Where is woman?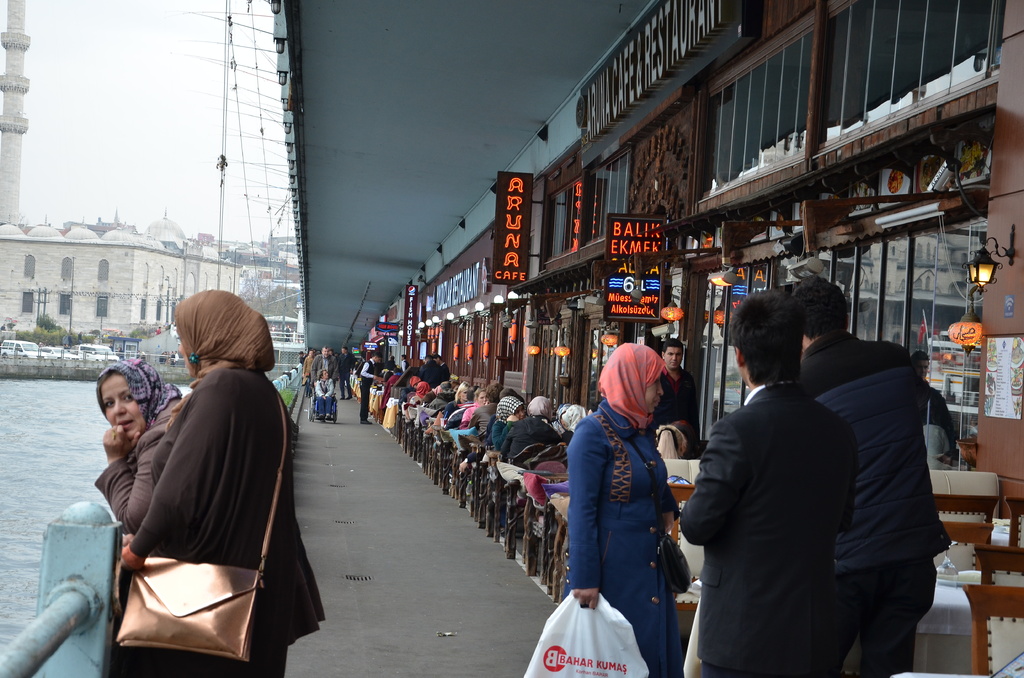
detection(564, 340, 681, 677).
